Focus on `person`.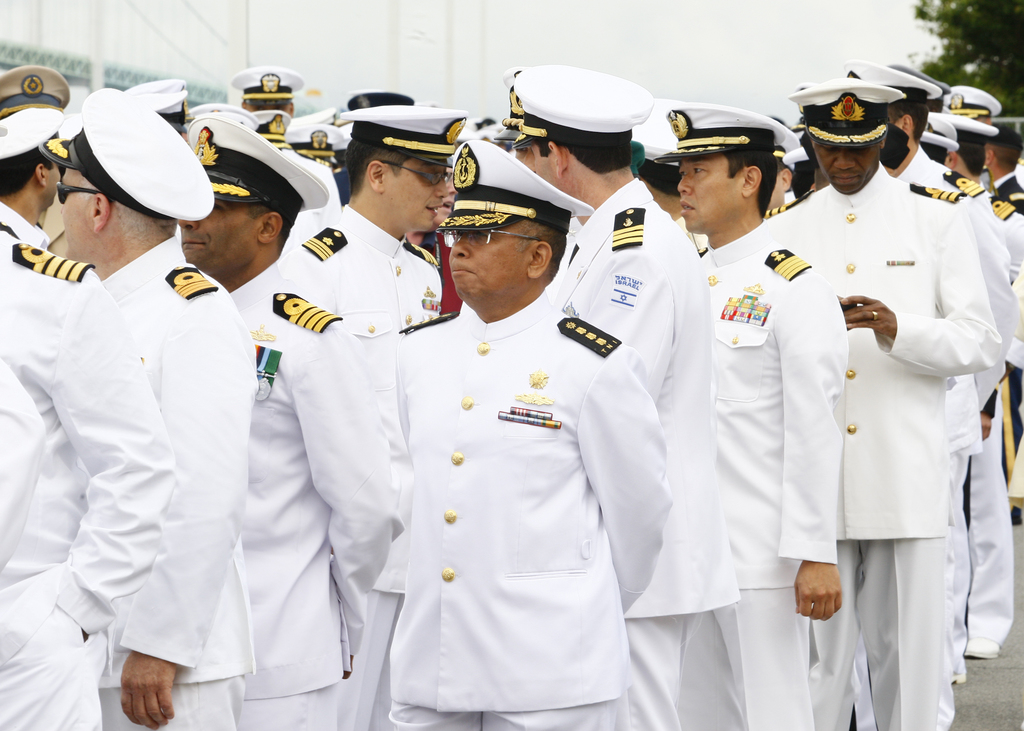
Focused at l=241, t=63, r=303, b=122.
